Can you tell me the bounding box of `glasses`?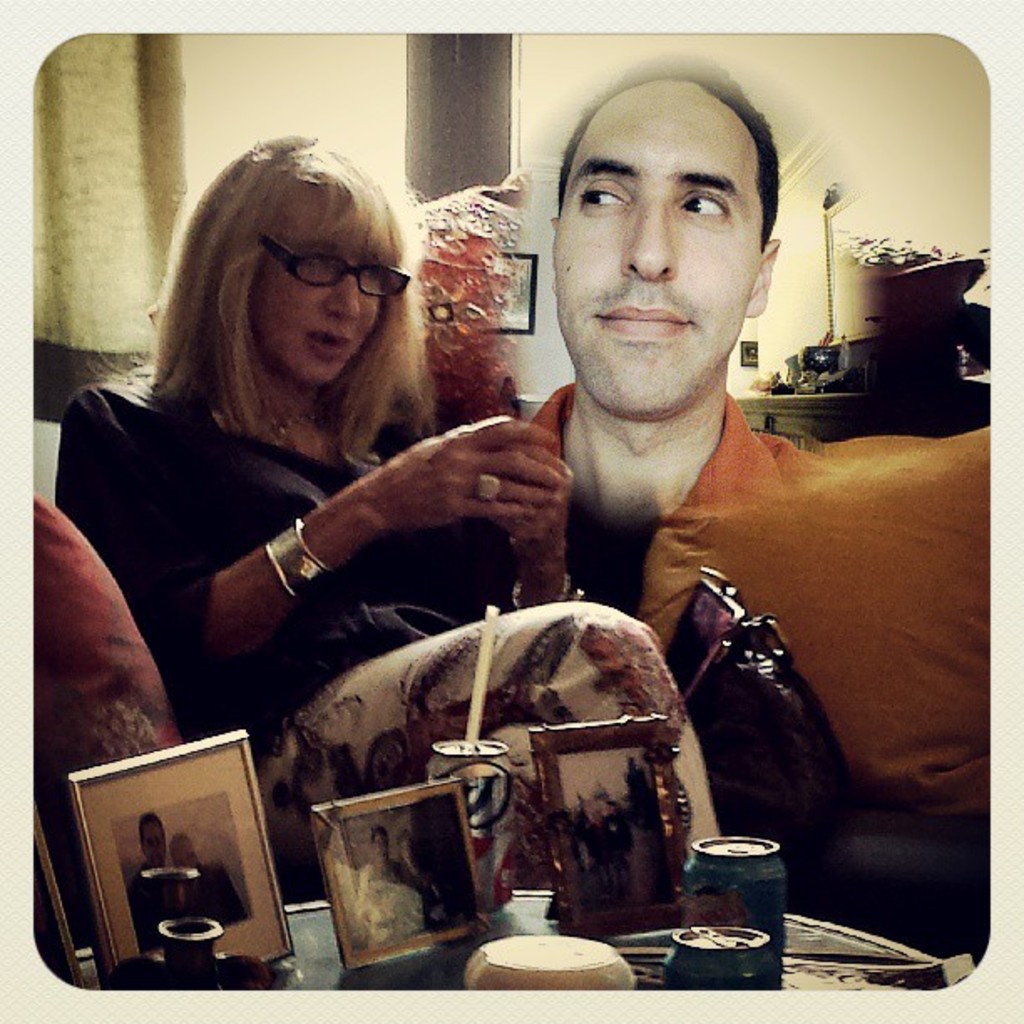
box(254, 244, 422, 310).
